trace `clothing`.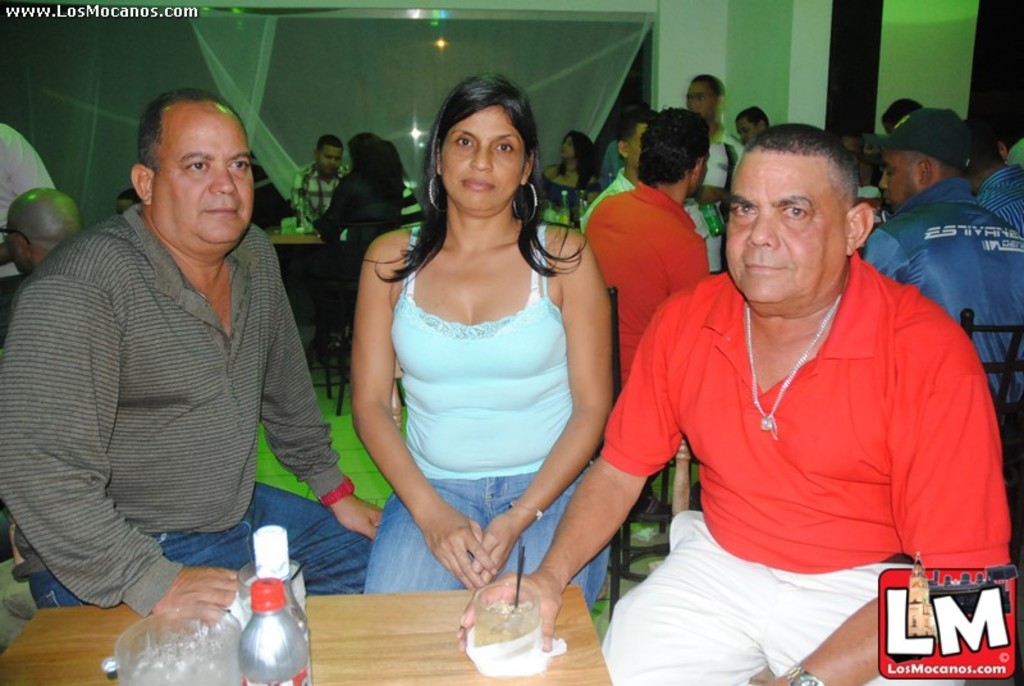
Traced to 0/276/26/344.
